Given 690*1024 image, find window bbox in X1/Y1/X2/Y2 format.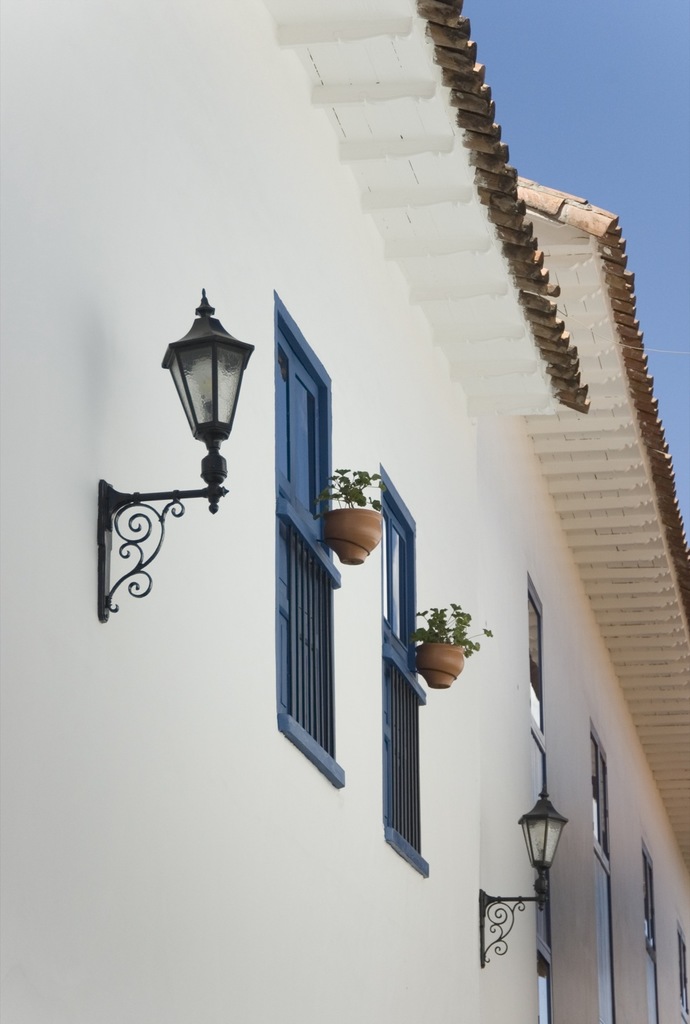
528/582/545/730.
